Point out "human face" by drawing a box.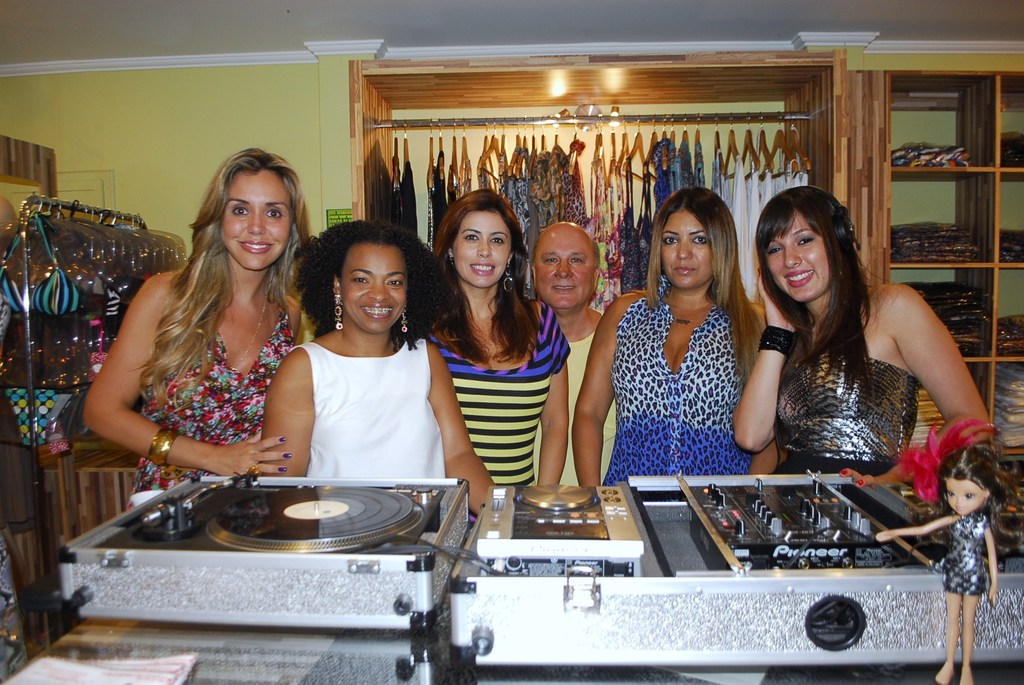
[left=532, top=232, right=596, bottom=307].
